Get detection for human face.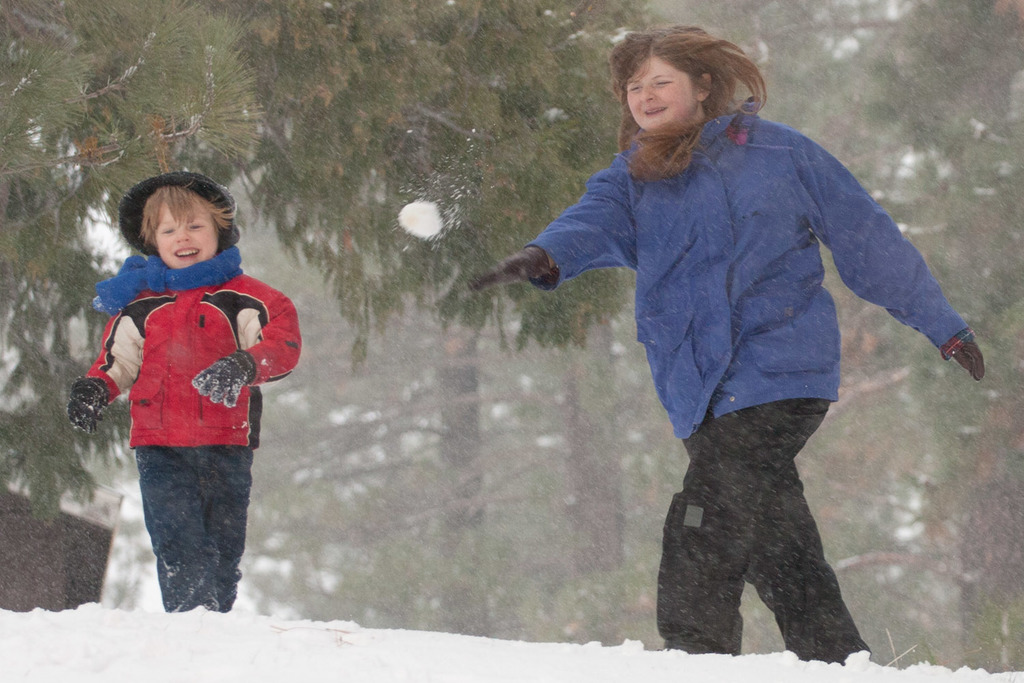
Detection: locate(623, 59, 706, 123).
